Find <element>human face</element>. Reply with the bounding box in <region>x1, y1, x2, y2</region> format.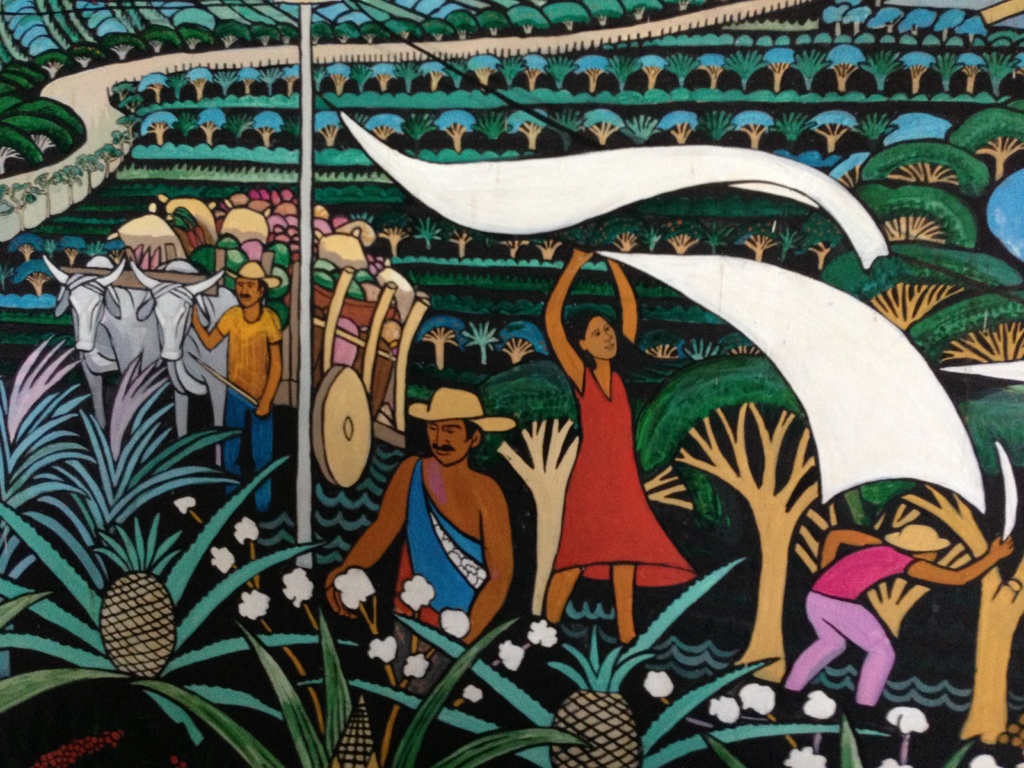
<region>586, 319, 621, 360</region>.
